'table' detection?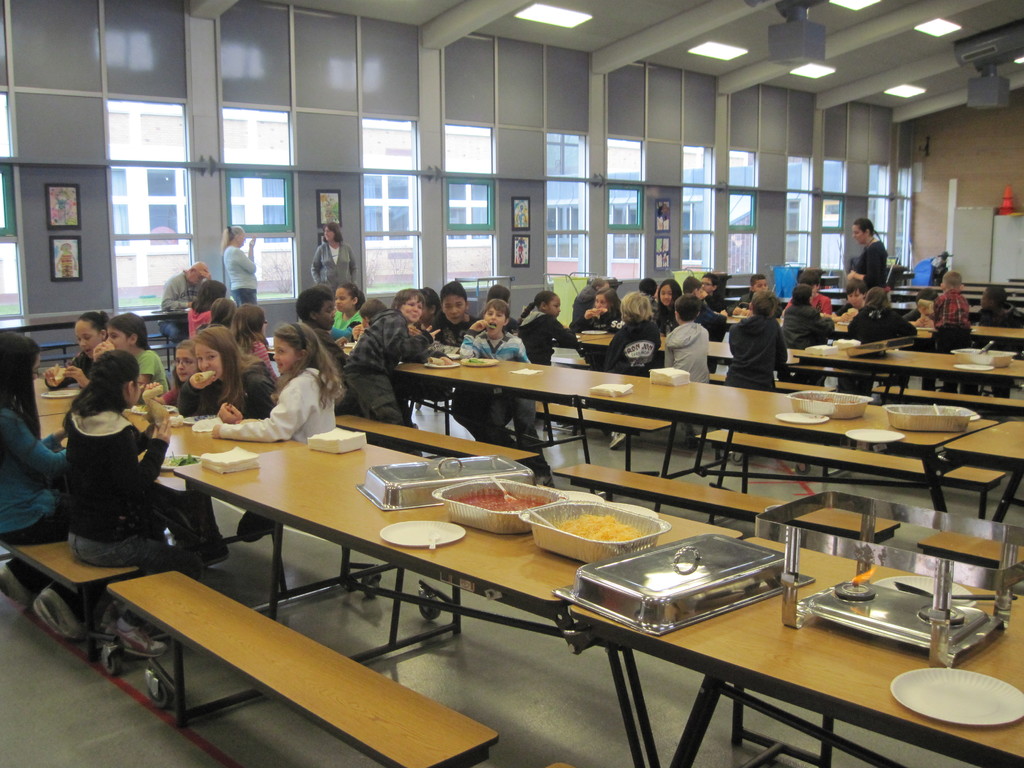
397, 356, 632, 403
